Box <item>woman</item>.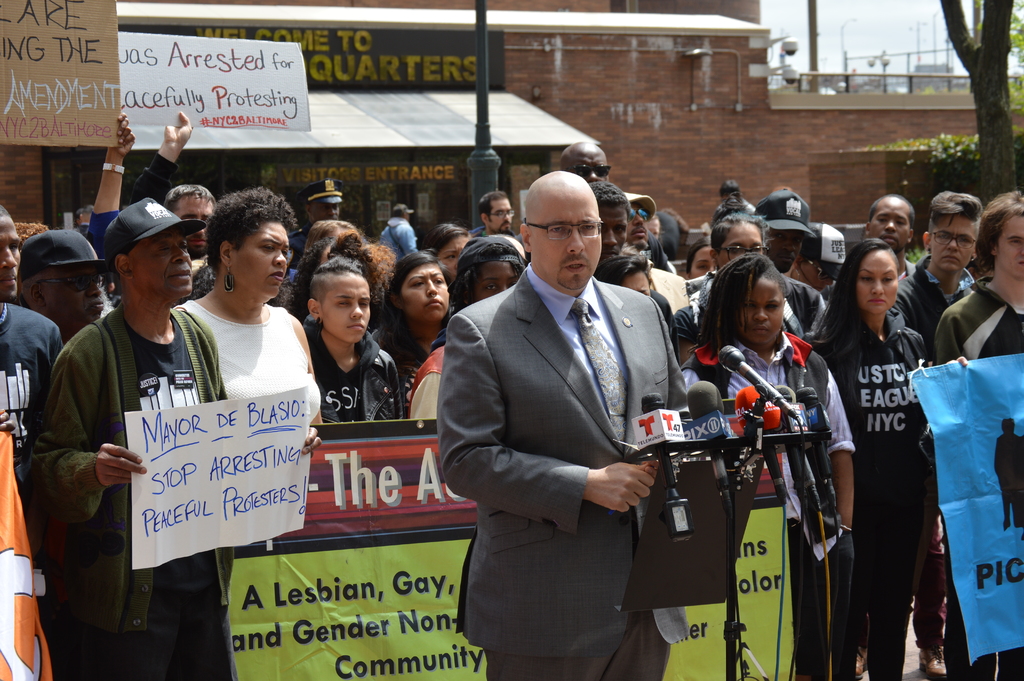
box=[375, 256, 467, 410].
